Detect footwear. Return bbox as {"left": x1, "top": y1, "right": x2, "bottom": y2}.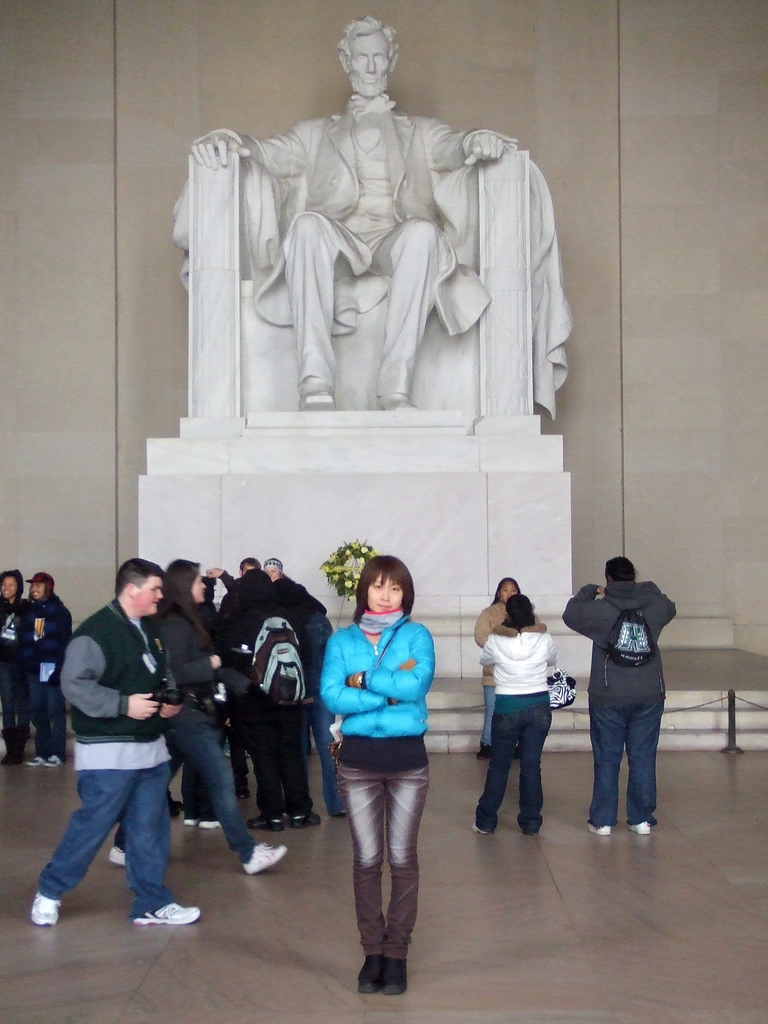
{"left": 106, "top": 847, "right": 127, "bottom": 868}.
